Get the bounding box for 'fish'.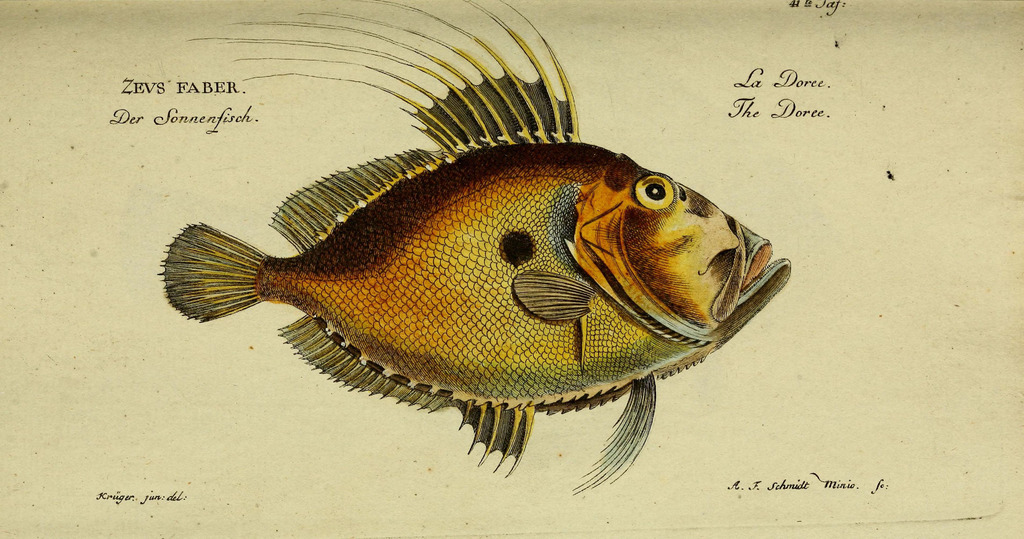
detection(178, 38, 792, 485).
